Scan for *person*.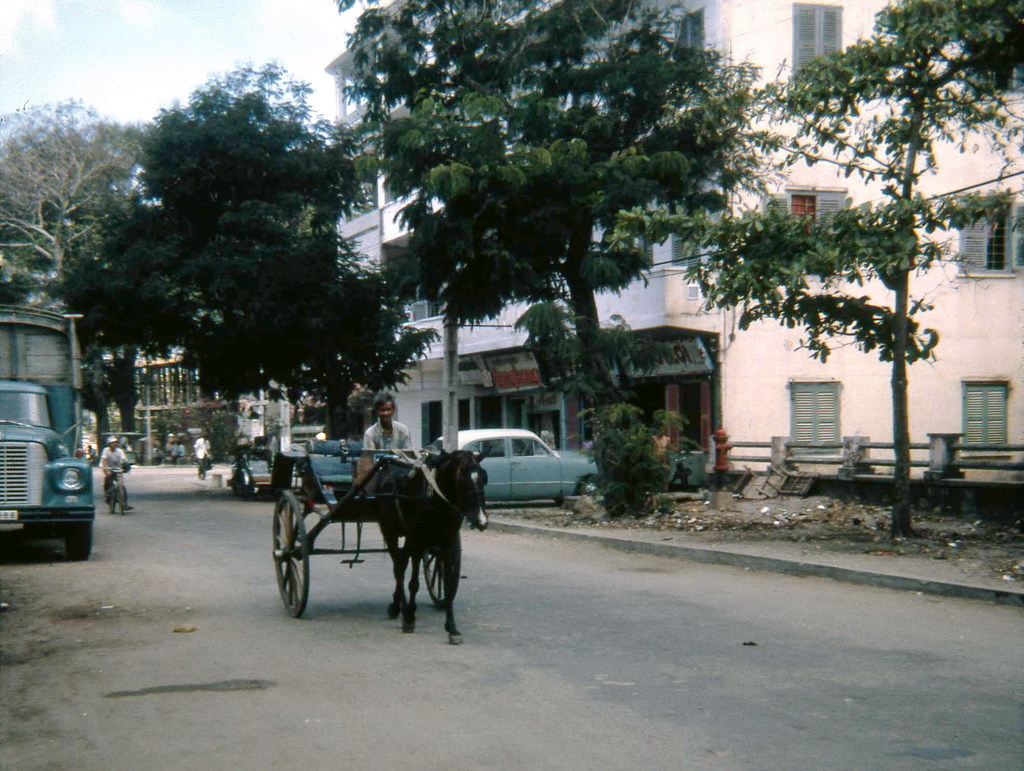
Scan result: detection(652, 424, 680, 493).
